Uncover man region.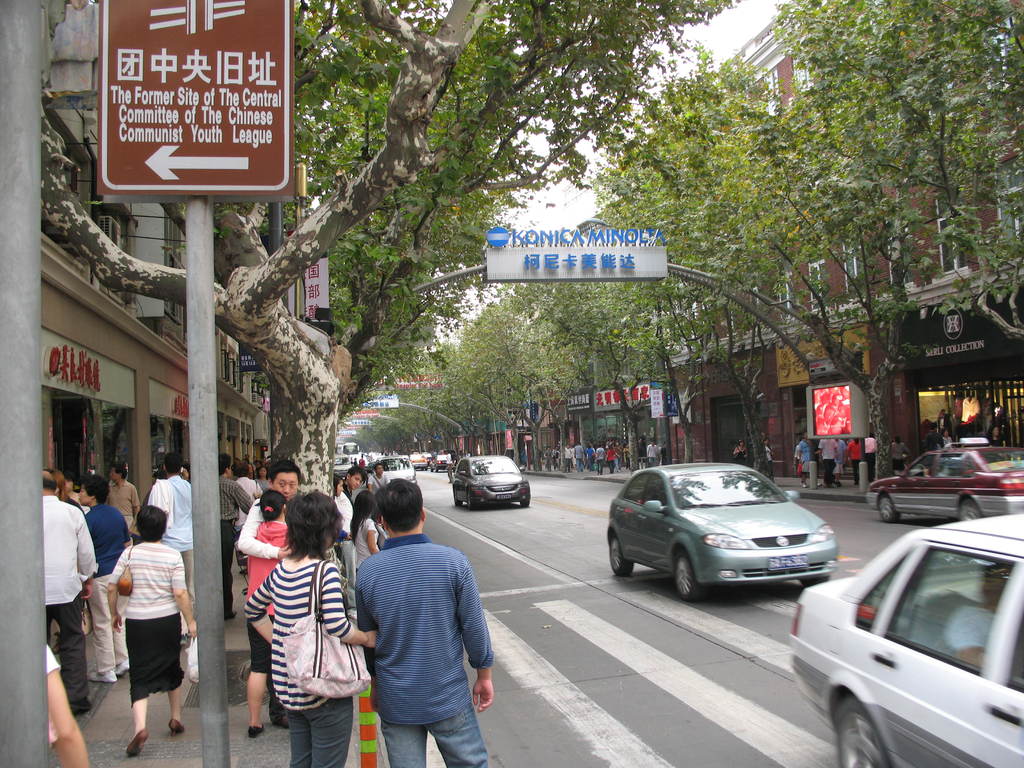
Uncovered: 147, 451, 195, 610.
